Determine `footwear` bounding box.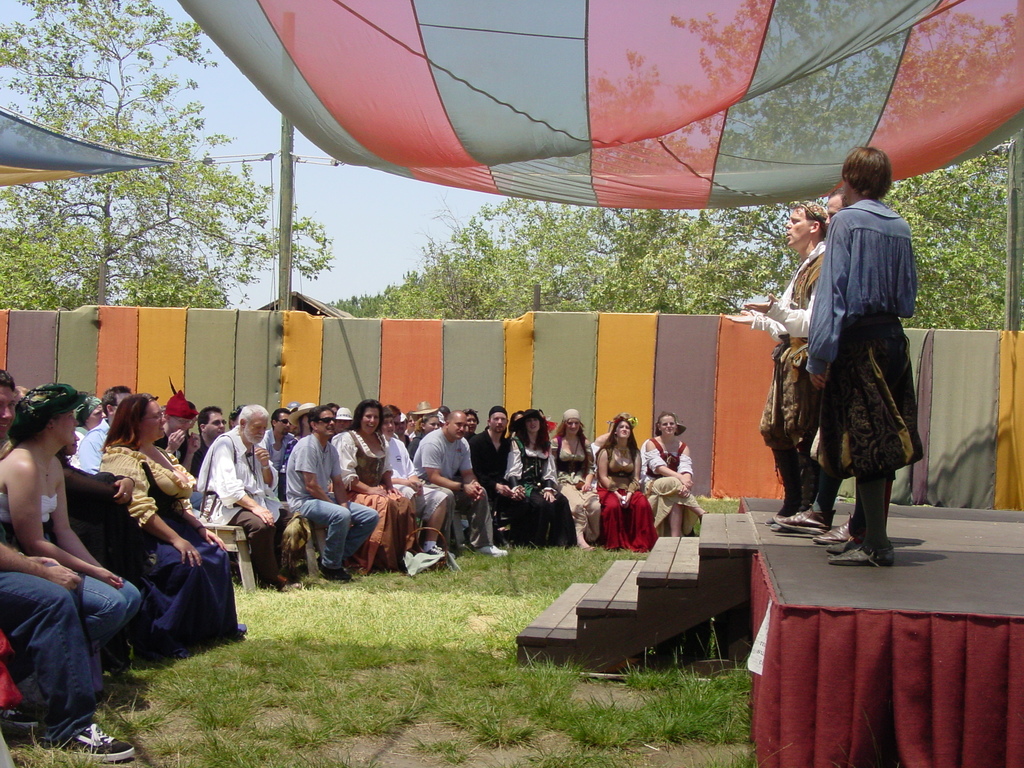
Determined: region(773, 504, 828, 537).
